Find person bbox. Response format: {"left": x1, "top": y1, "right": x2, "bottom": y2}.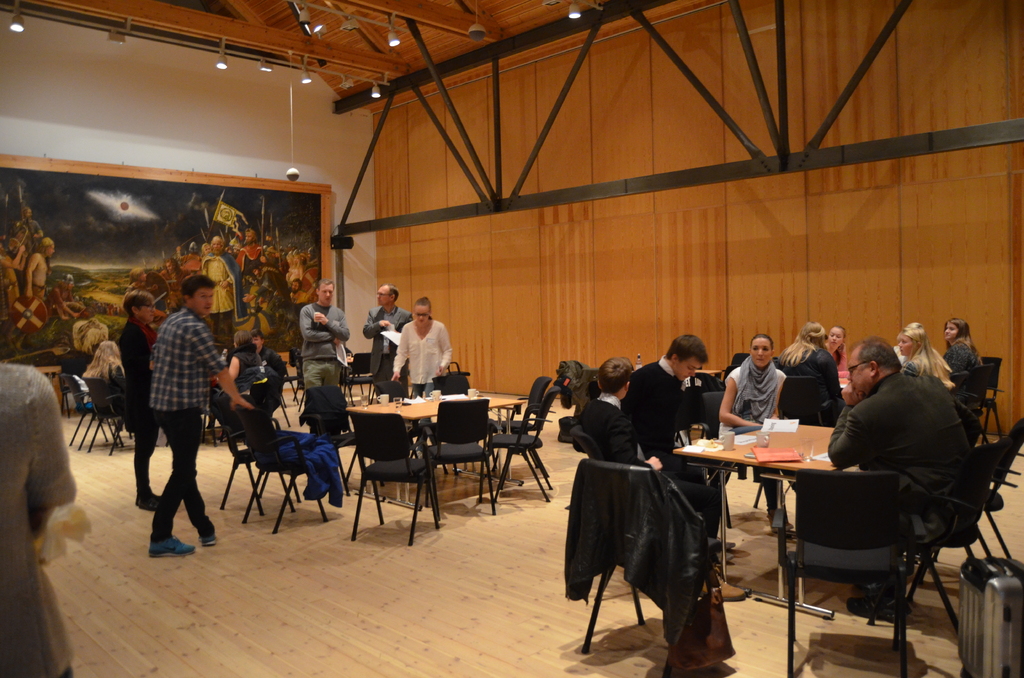
{"left": 301, "top": 277, "right": 355, "bottom": 393}.
